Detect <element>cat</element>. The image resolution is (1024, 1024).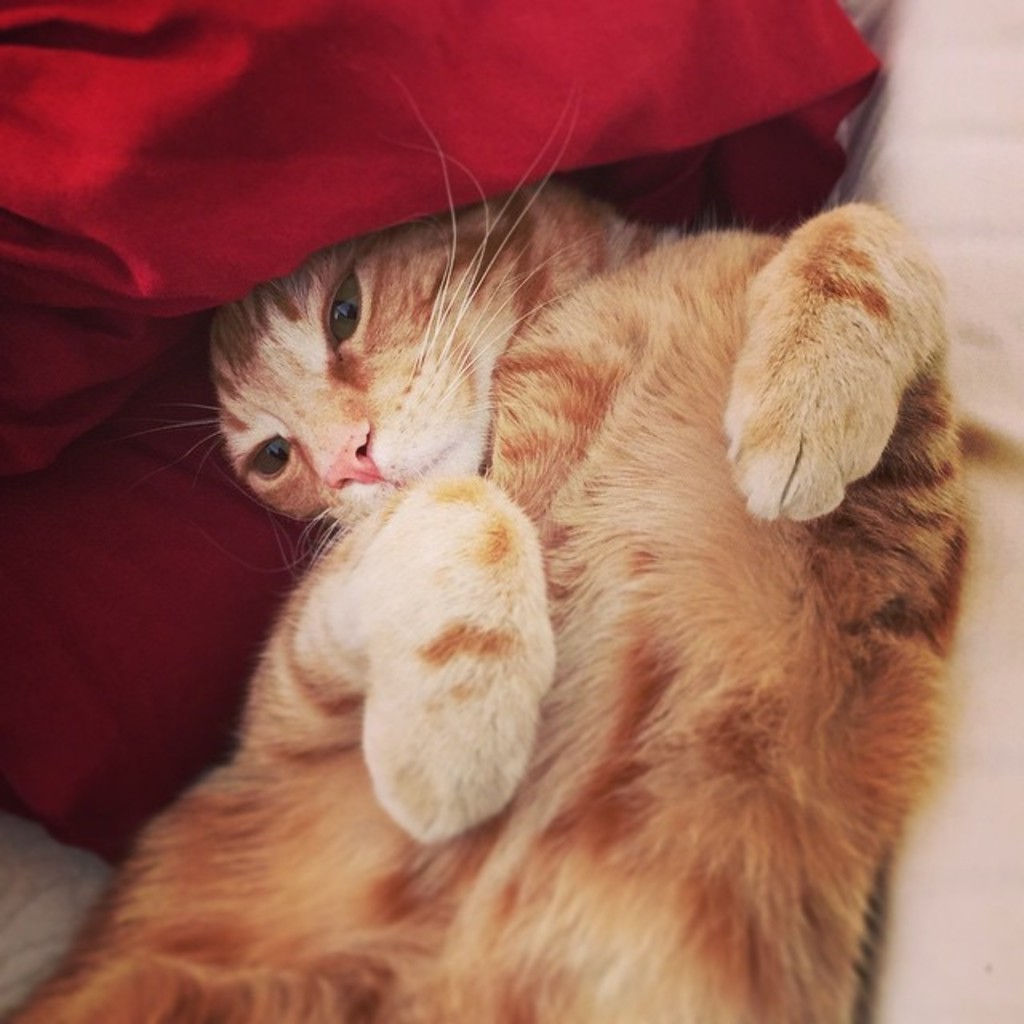
locate(0, 64, 986, 1022).
